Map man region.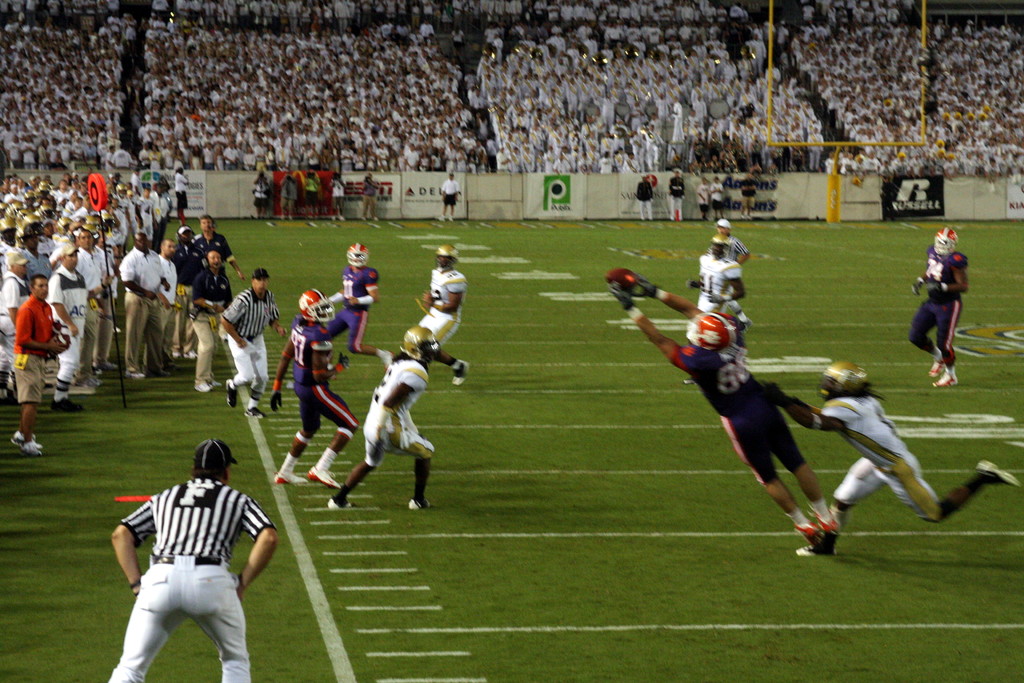
Mapped to (104, 442, 276, 662).
